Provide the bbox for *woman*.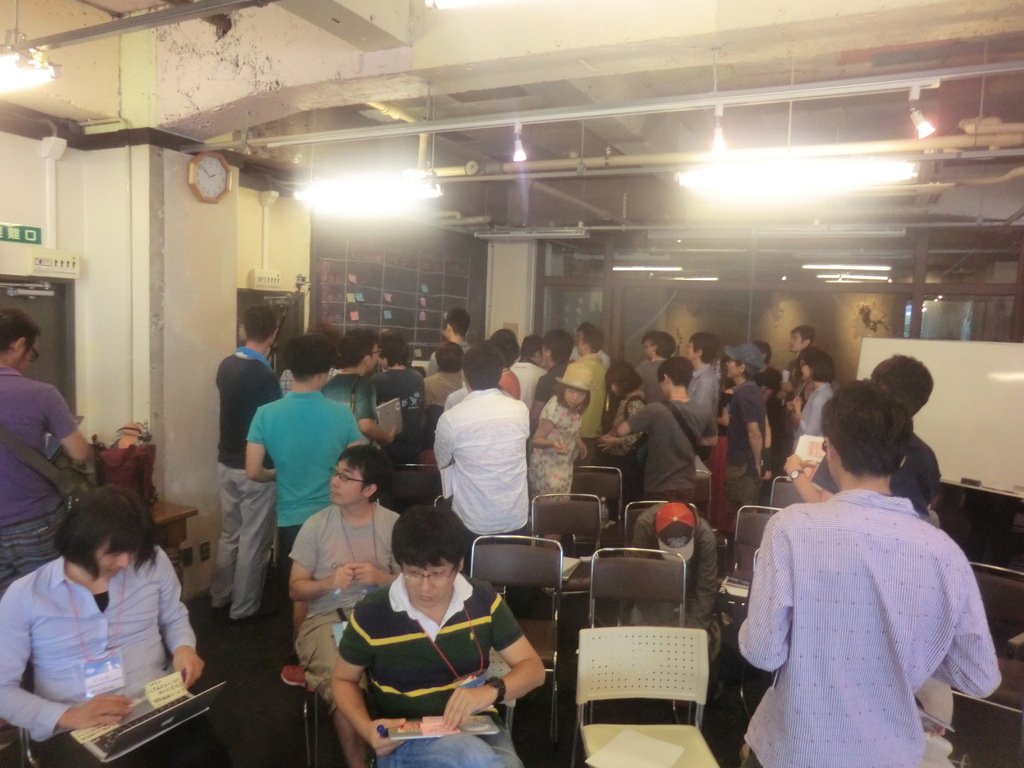
527 361 596 545.
